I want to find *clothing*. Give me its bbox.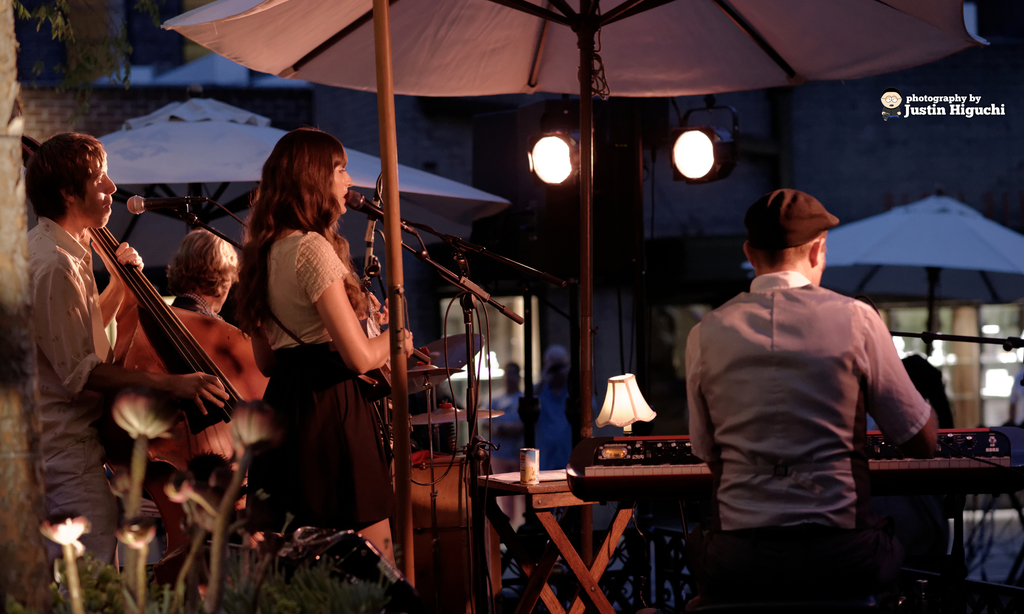
x1=252 y1=225 x2=400 y2=530.
